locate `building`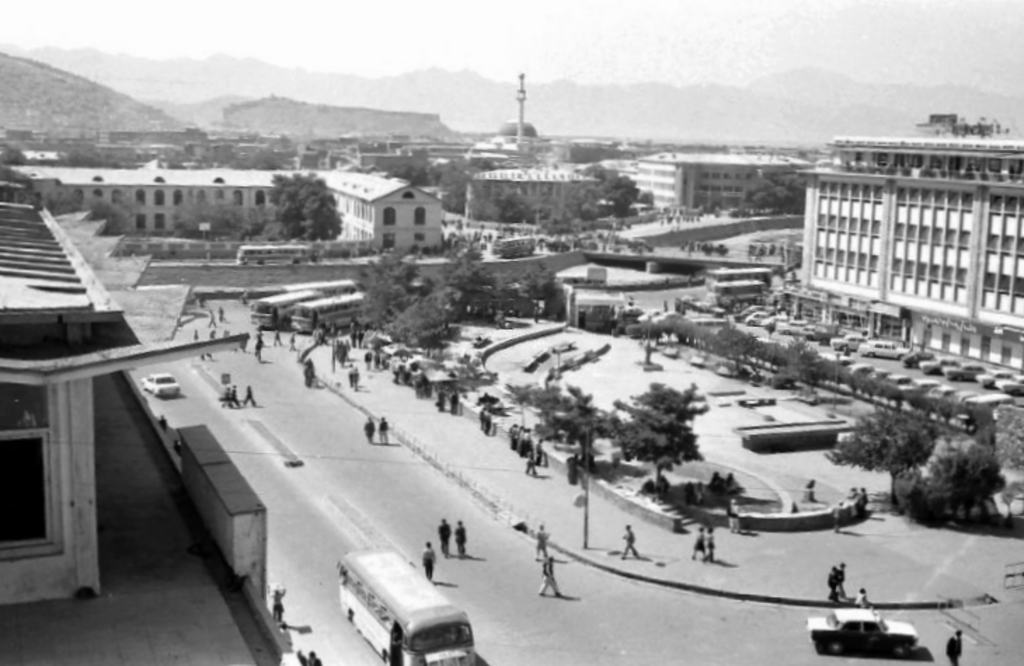
pyautogui.locateOnScreen(0, 201, 391, 665)
